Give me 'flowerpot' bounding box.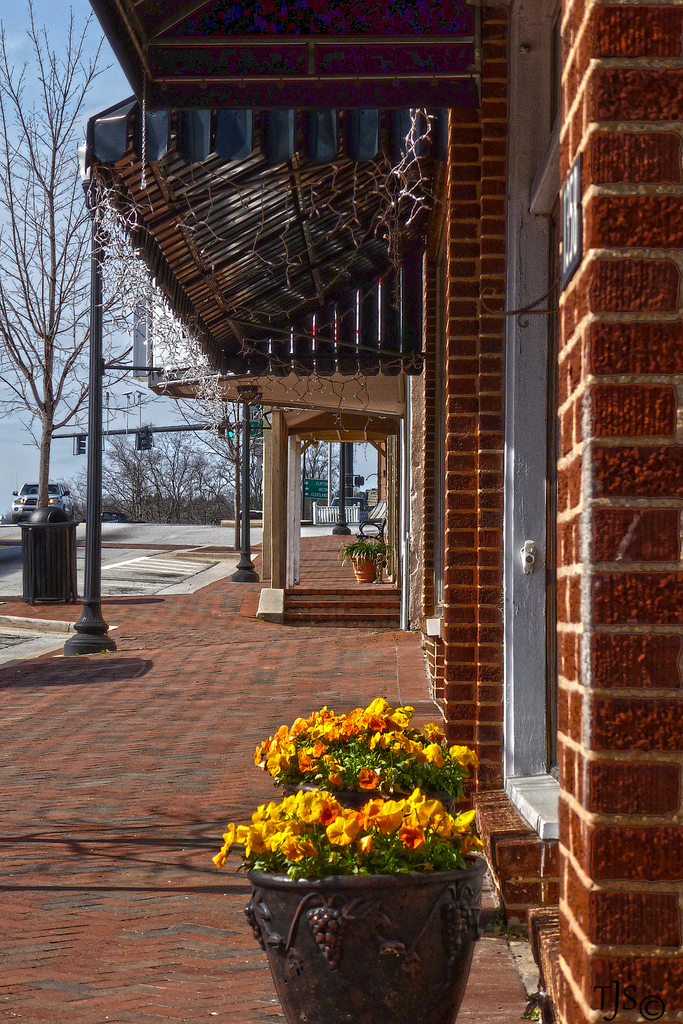
<region>247, 839, 483, 1023</region>.
